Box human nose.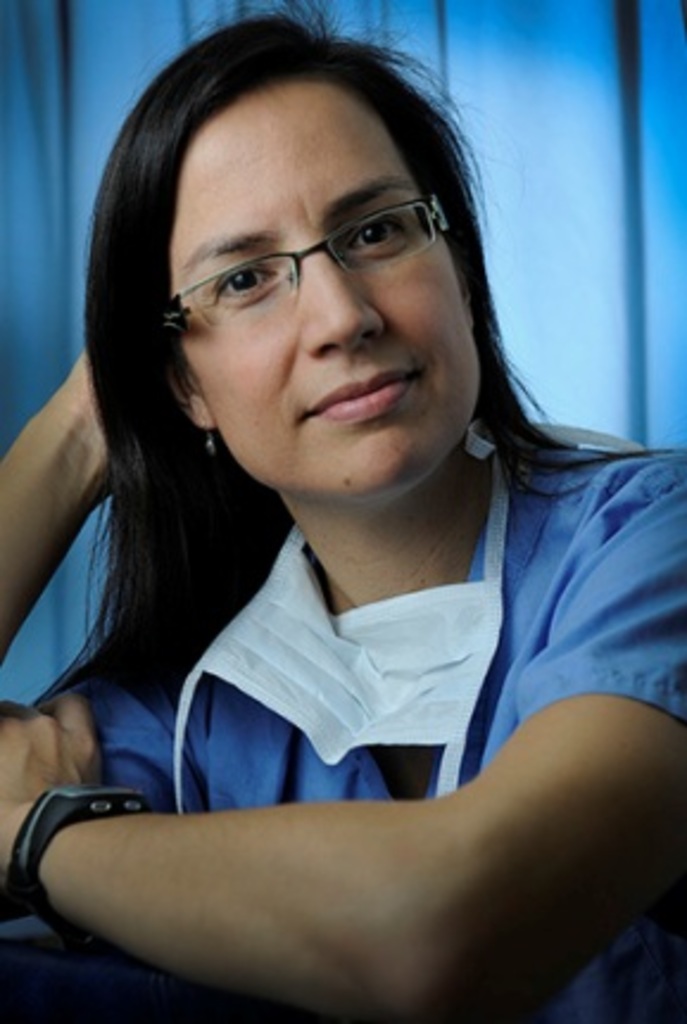
x1=302 y1=235 x2=390 y2=359.
